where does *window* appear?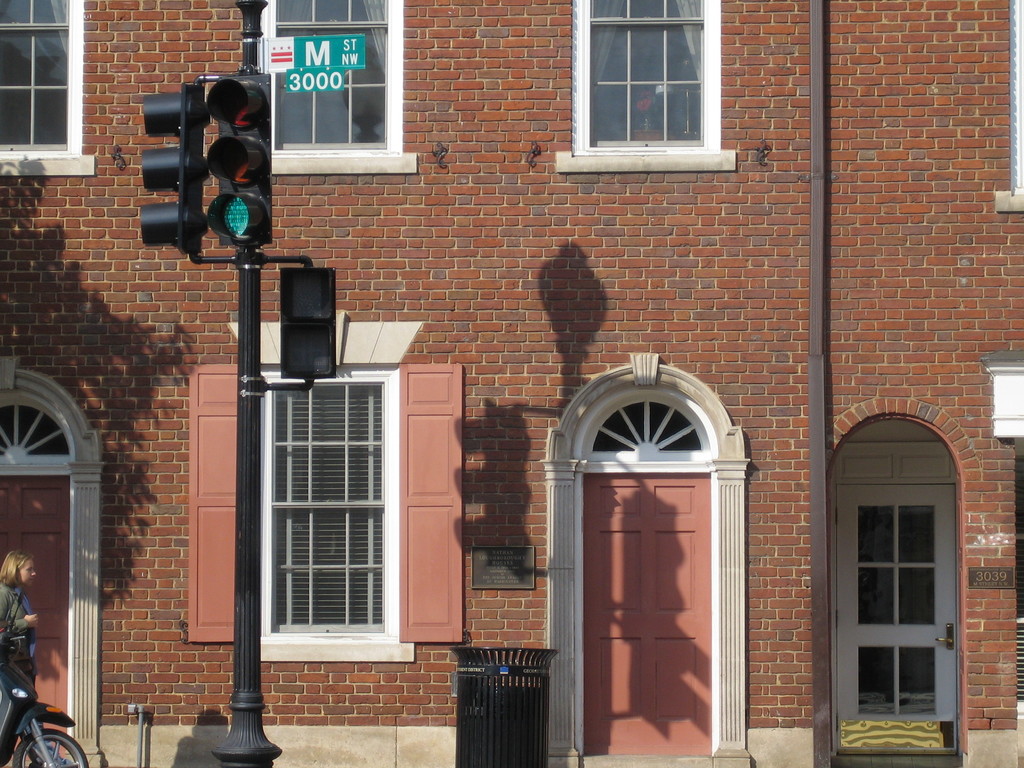
Appears at bbox=[580, 6, 723, 159].
